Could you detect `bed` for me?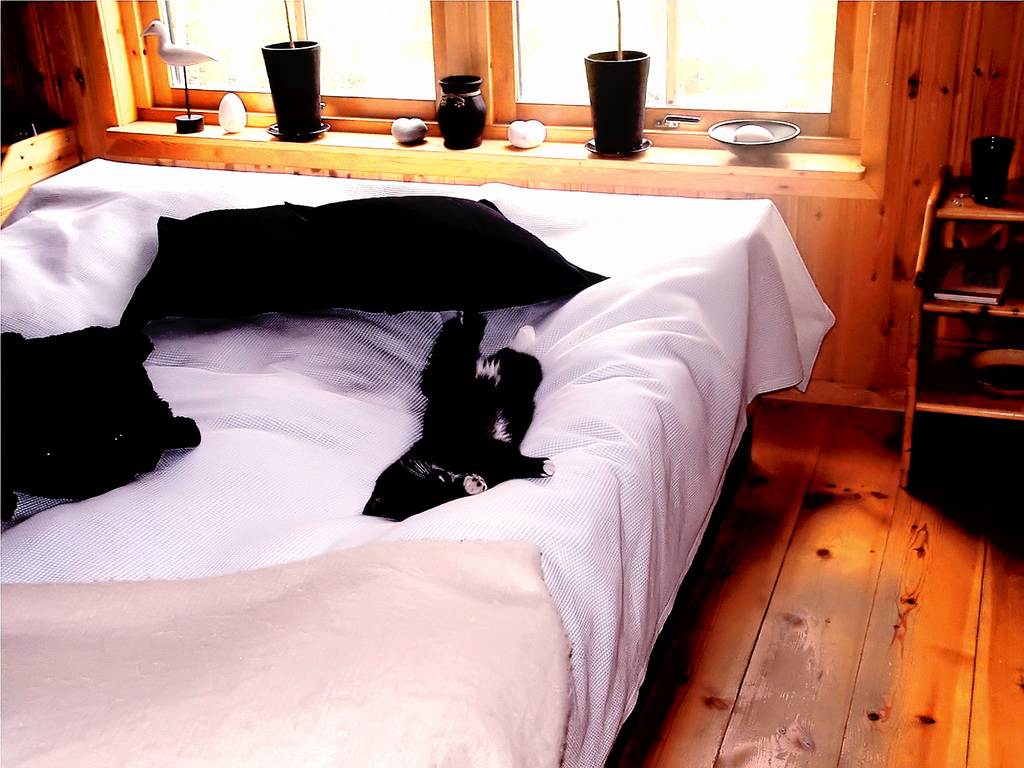
Detection result: region(1, 152, 835, 767).
